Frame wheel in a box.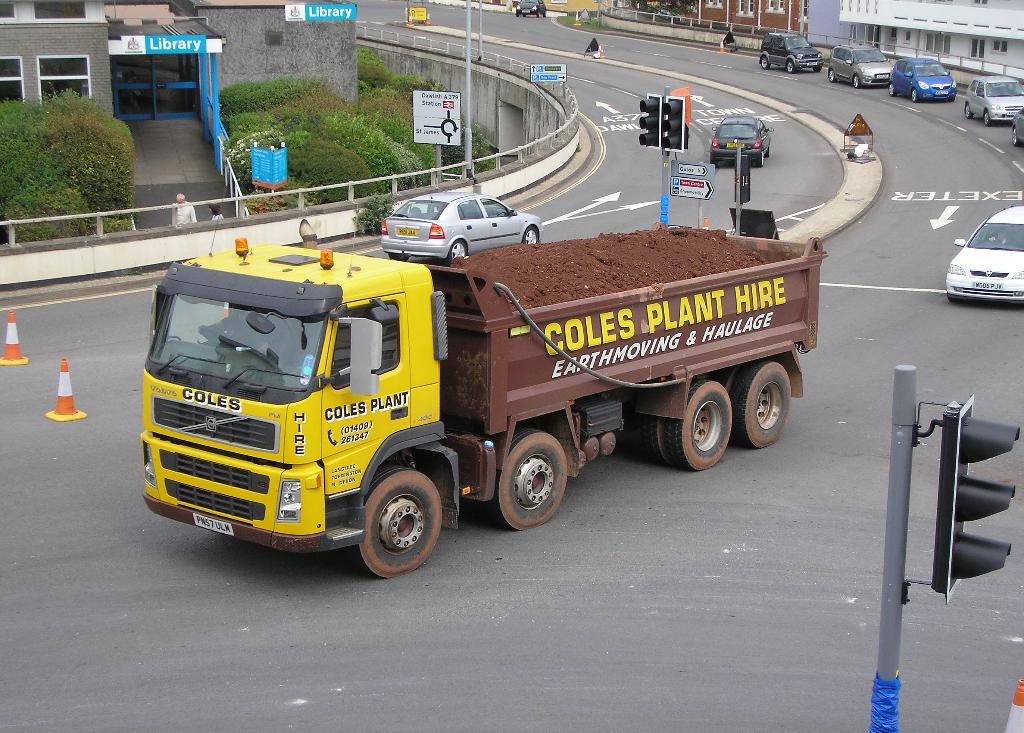
left=780, top=60, right=794, bottom=76.
